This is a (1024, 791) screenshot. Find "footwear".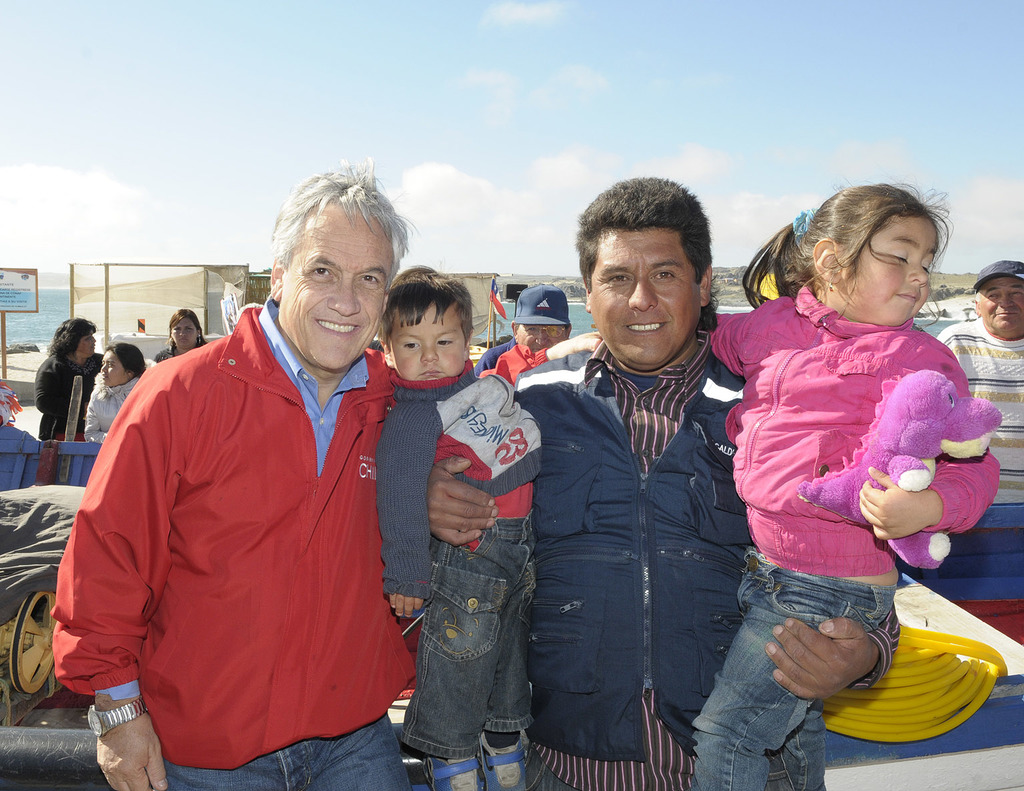
Bounding box: box(430, 760, 485, 790).
